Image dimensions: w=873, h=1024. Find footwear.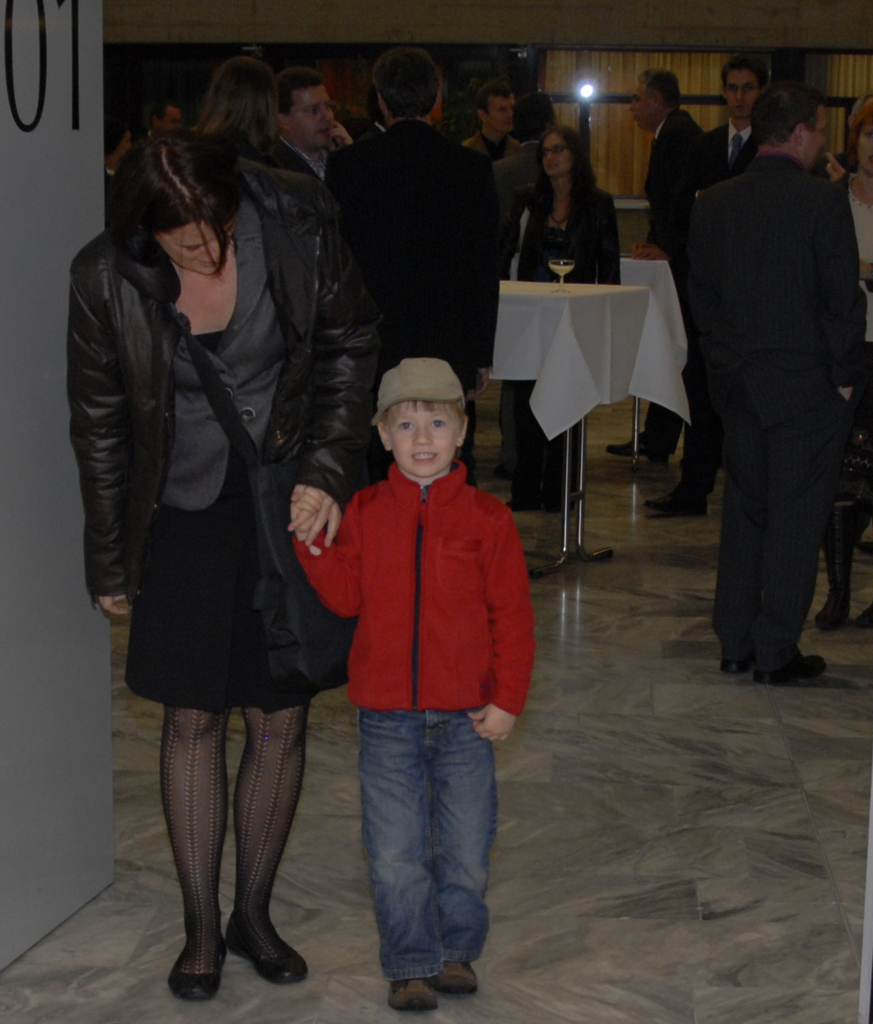
{"left": 649, "top": 491, "right": 714, "bottom": 517}.
